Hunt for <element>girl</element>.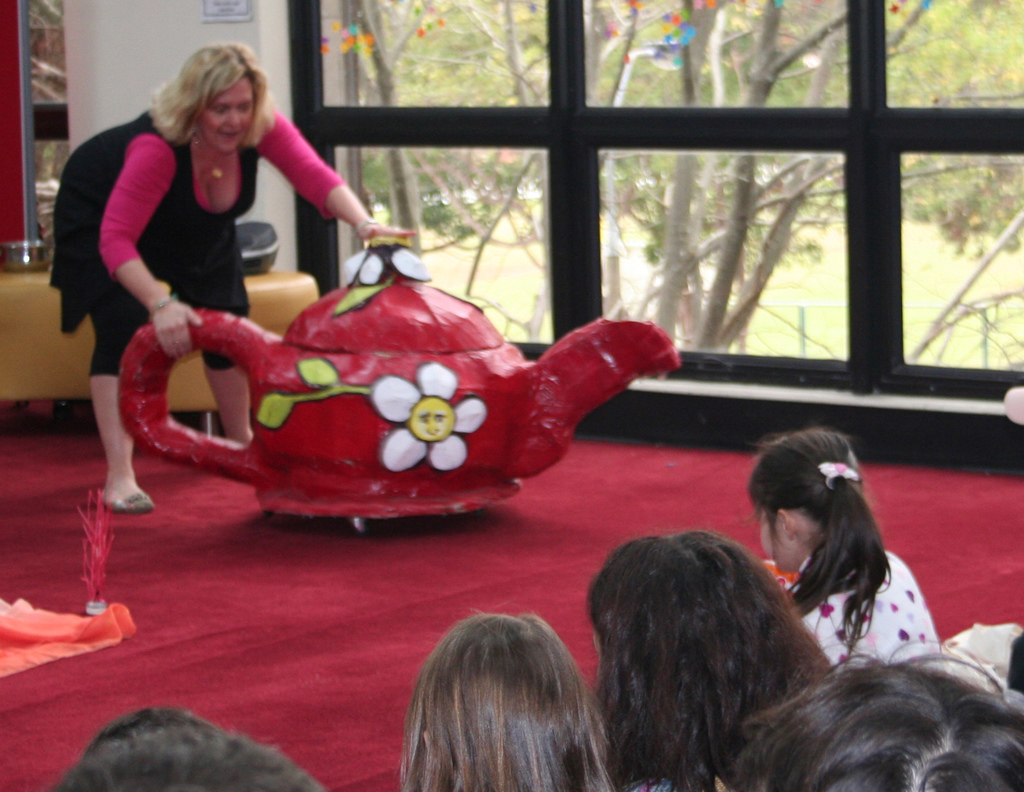
Hunted down at detection(745, 423, 941, 675).
